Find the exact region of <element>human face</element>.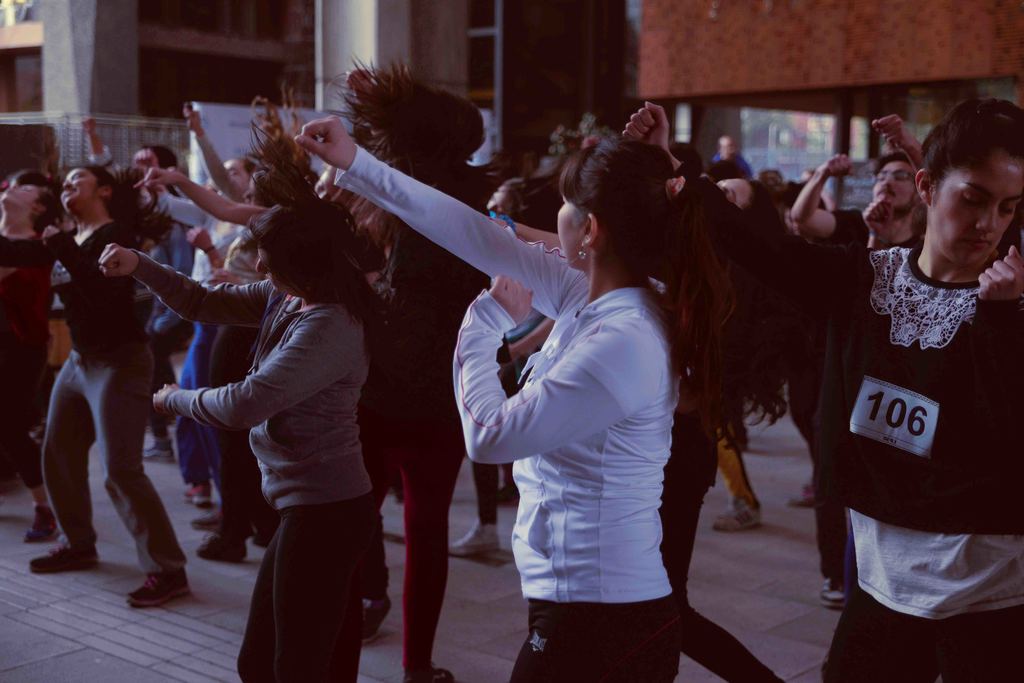
Exact region: {"x1": 559, "y1": 201, "x2": 582, "y2": 268}.
